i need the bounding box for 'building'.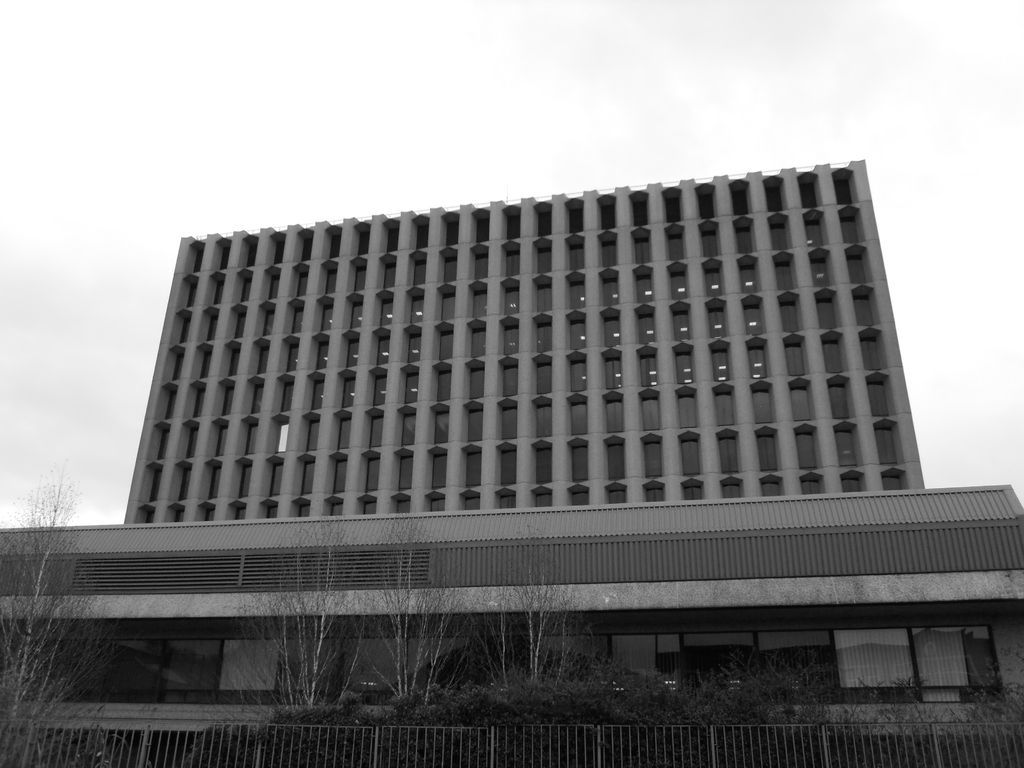
Here it is: <box>3,159,1023,766</box>.
